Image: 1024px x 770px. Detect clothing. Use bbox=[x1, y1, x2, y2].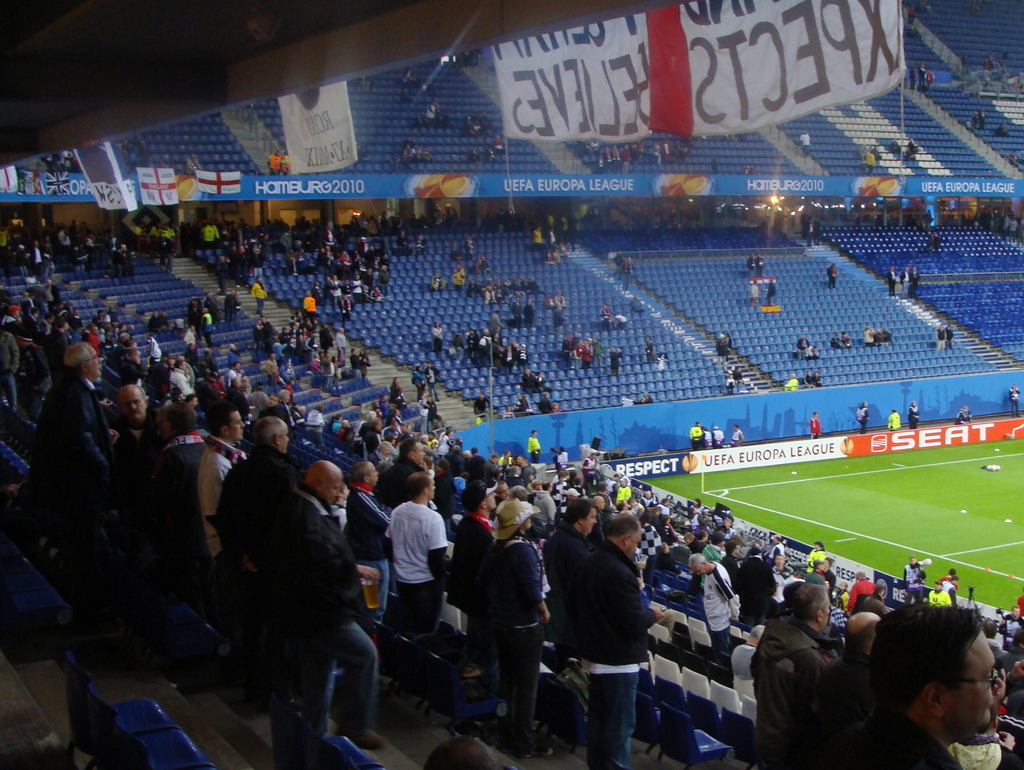
bbox=[798, 134, 812, 157].
